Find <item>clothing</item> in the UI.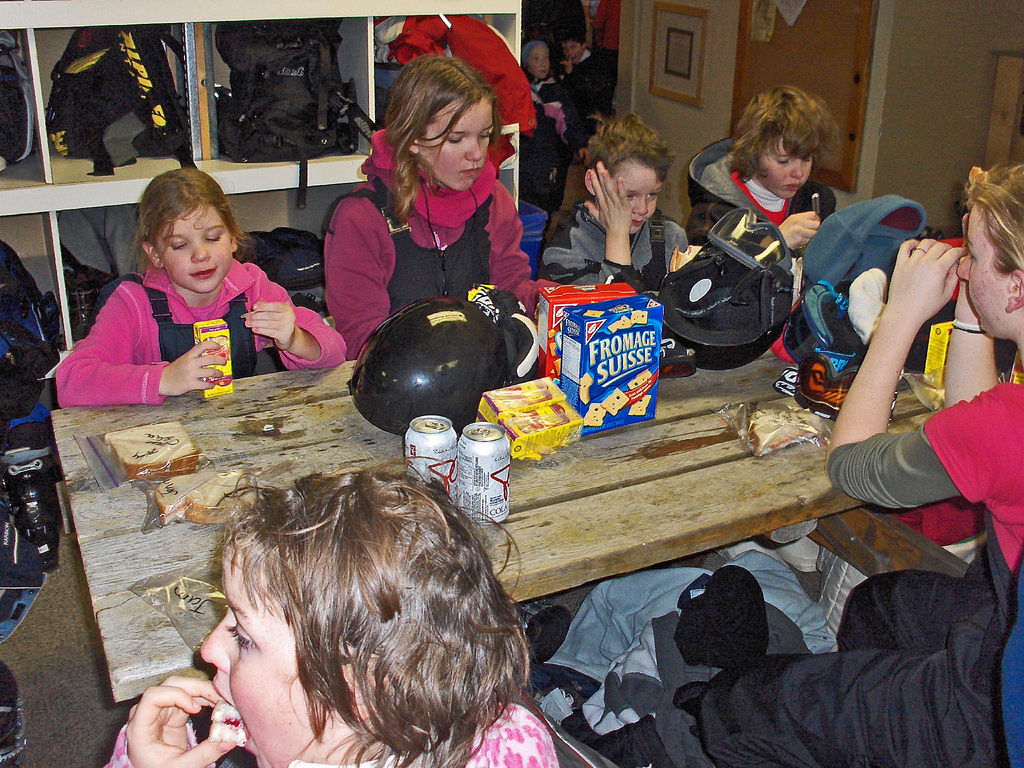
UI element at <bbox>698, 390, 1023, 767</bbox>.
